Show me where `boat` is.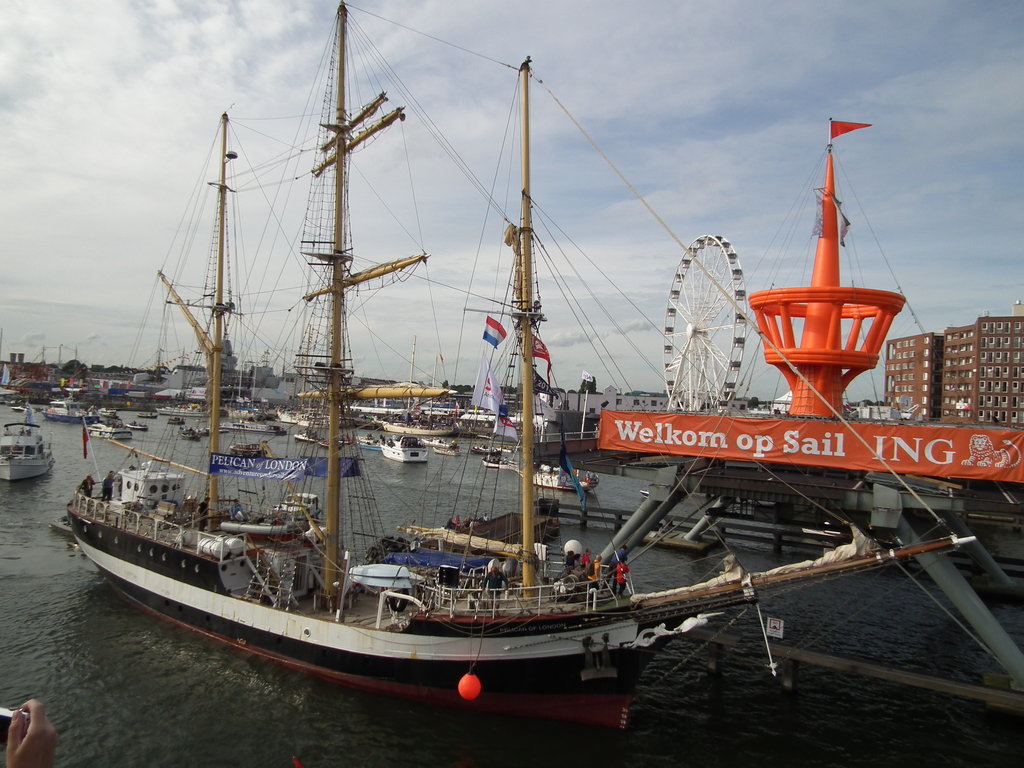
`boat` is at pyautogui.locateOnScreen(531, 459, 600, 492).
